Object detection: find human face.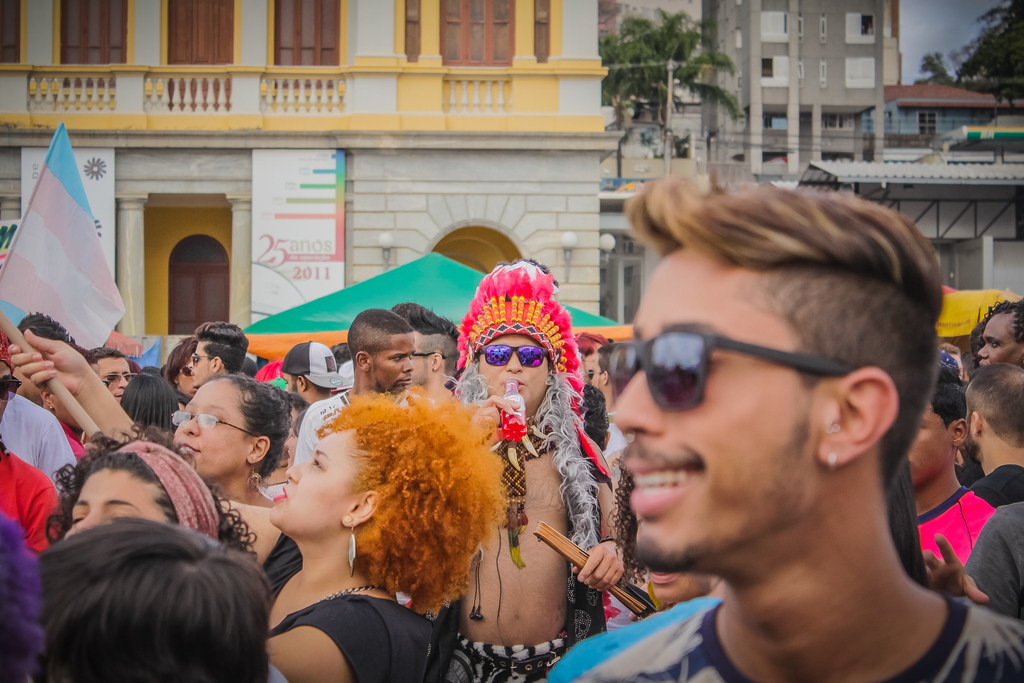
{"left": 93, "top": 350, "right": 129, "bottom": 404}.
